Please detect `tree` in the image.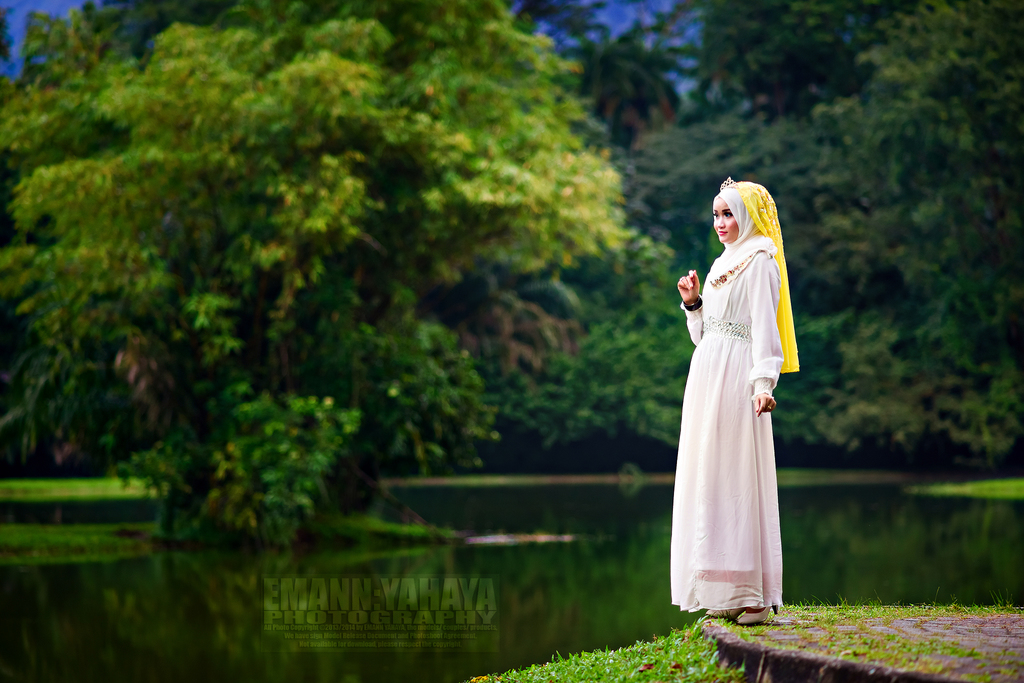
0:0:671:586.
